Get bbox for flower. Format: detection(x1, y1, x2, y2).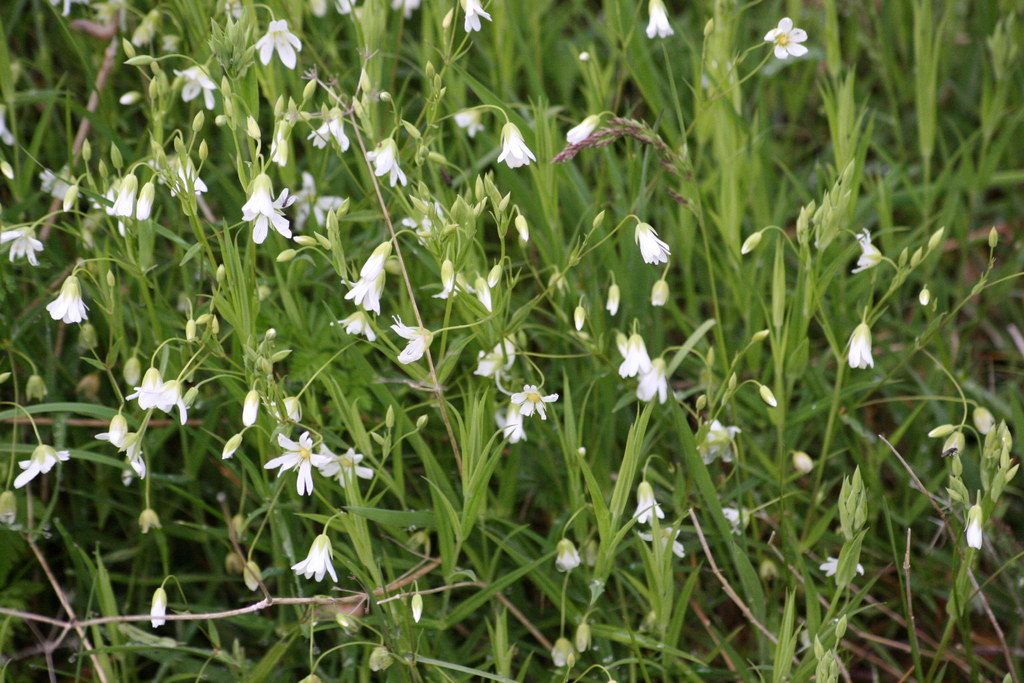
detection(13, 450, 73, 490).
